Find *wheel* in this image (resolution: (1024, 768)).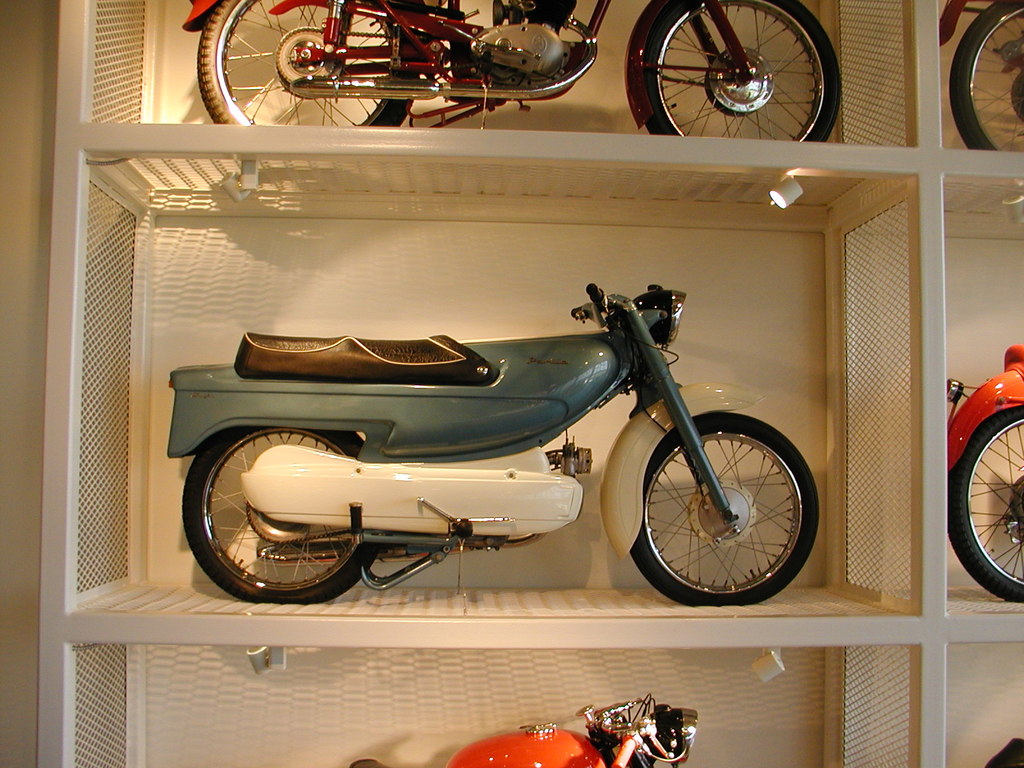
614,408,819,607.
